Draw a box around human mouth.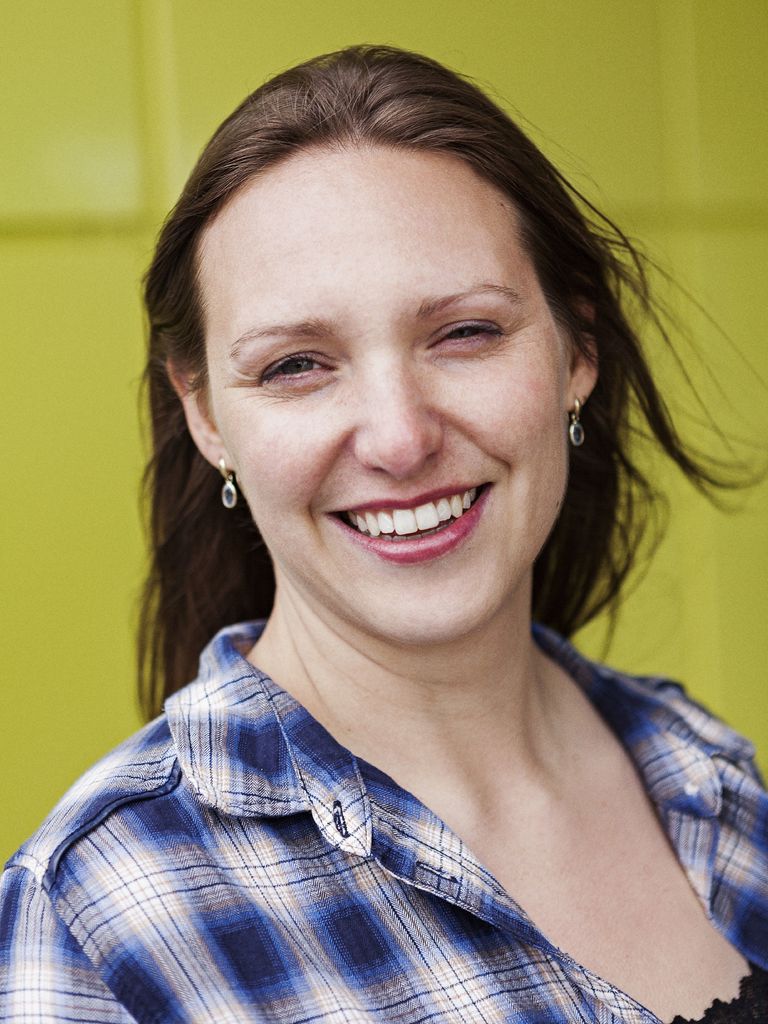
<region>323, 481, 492, 563</region>.
